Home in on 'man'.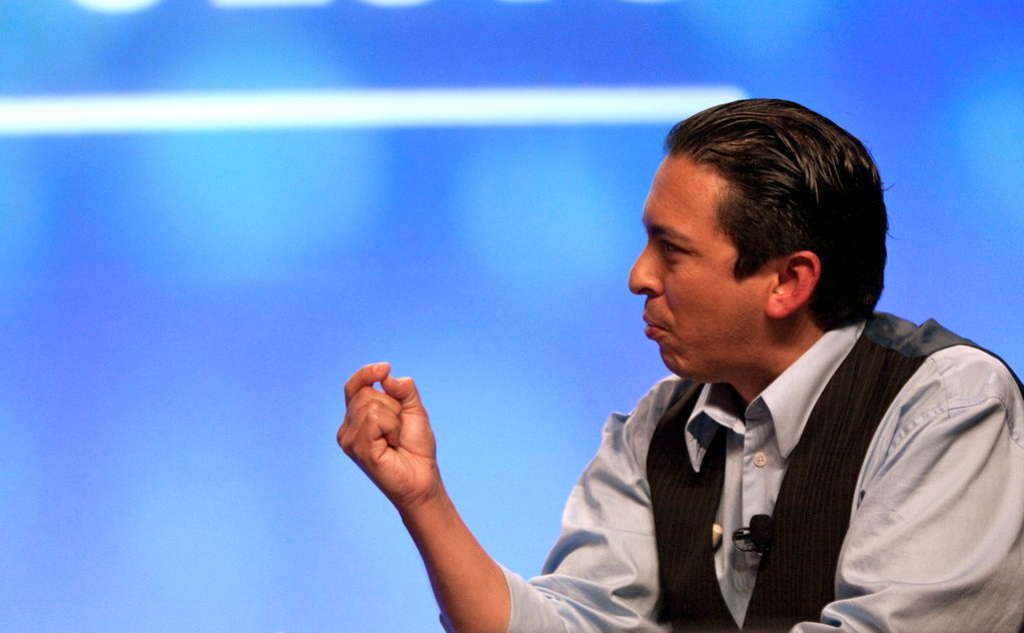
Homed in at BBox(337, 98, 1023, 632).
